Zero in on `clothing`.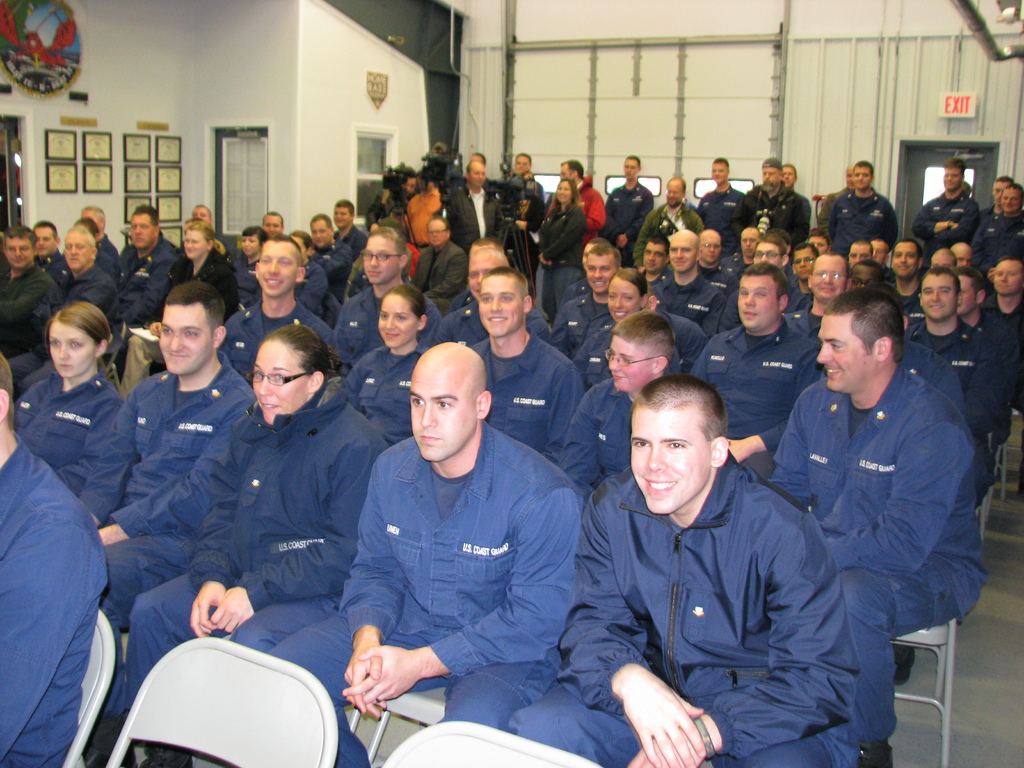
Zeroed in: 556, 373, 726, 507.
